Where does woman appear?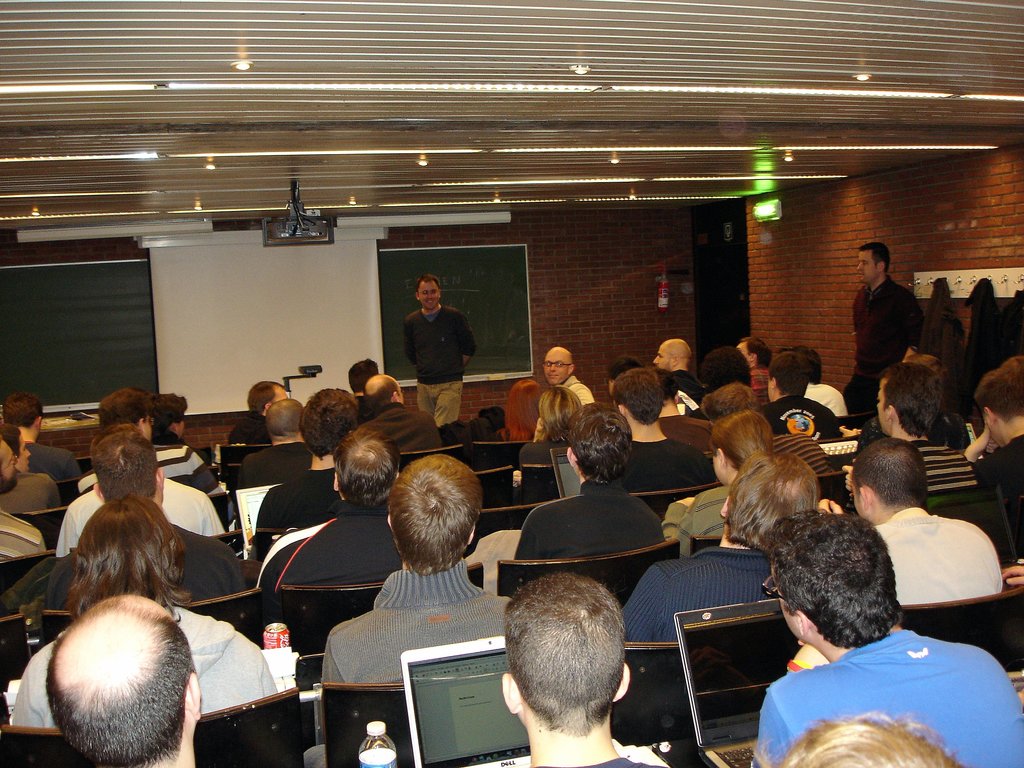
Appears at bbox=(660, 408, 776, 543).
